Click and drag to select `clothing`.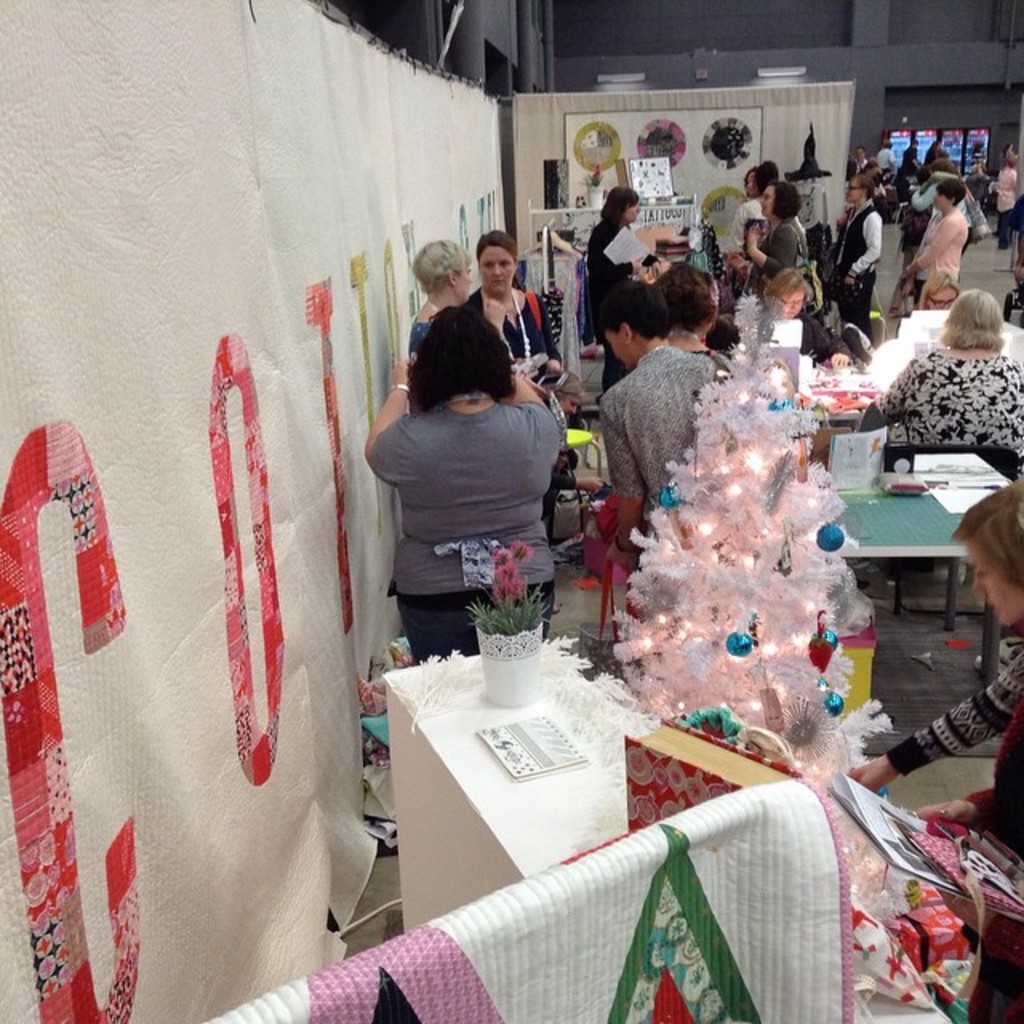
Selection: (373,405,563,661).
